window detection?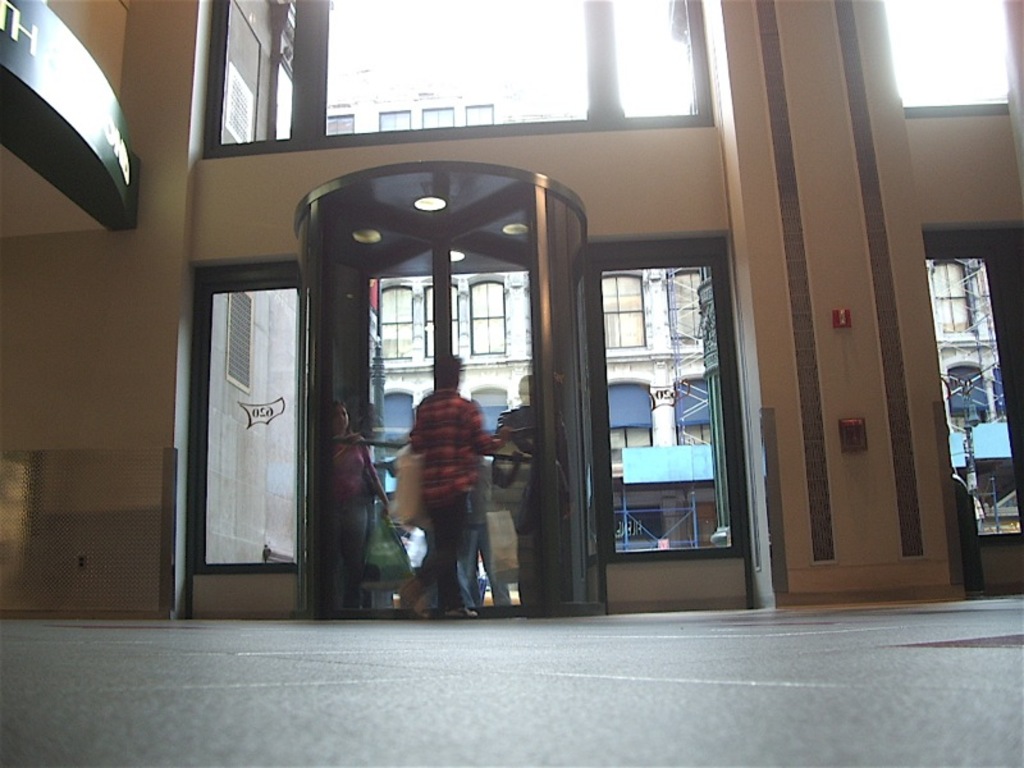
[left=677, top=372, right=704, bottom=447]
